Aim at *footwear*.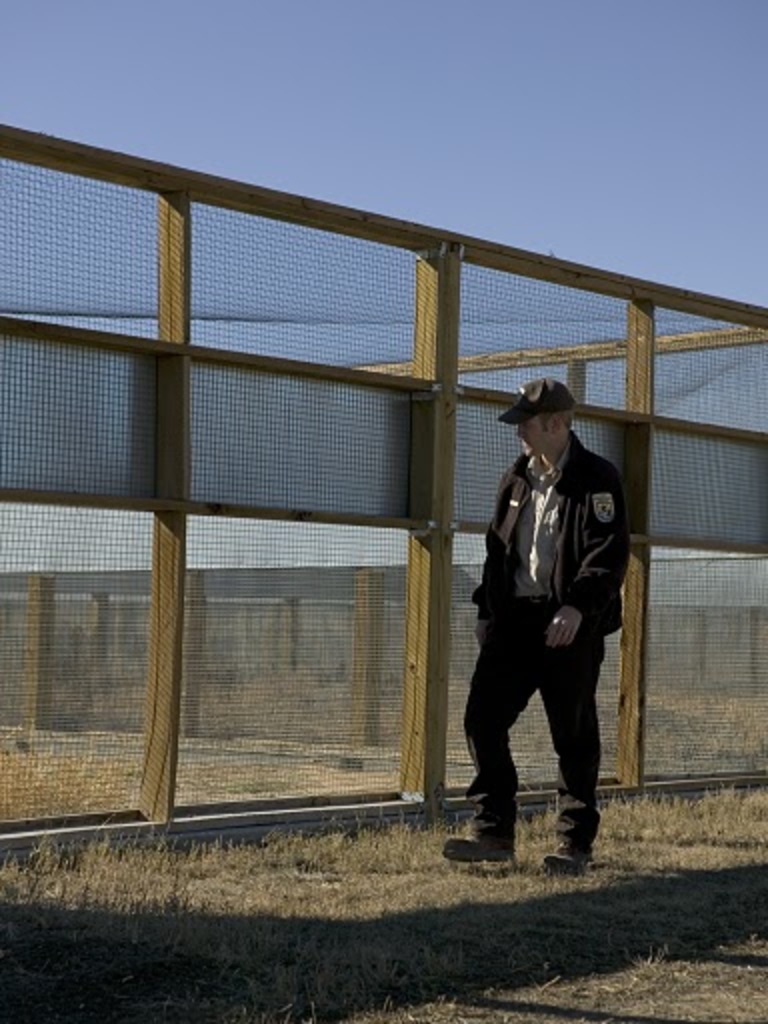
Aimed at crop(546, 846, 590, 870).
